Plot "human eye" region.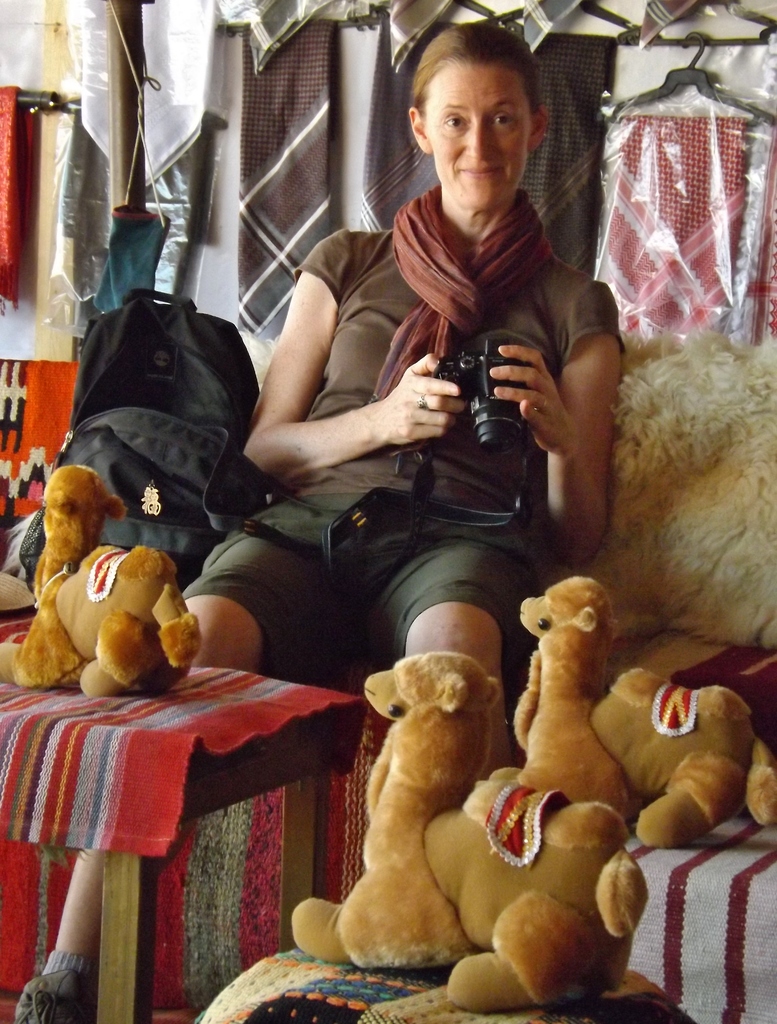
Plotted at 445,114,466,130.
